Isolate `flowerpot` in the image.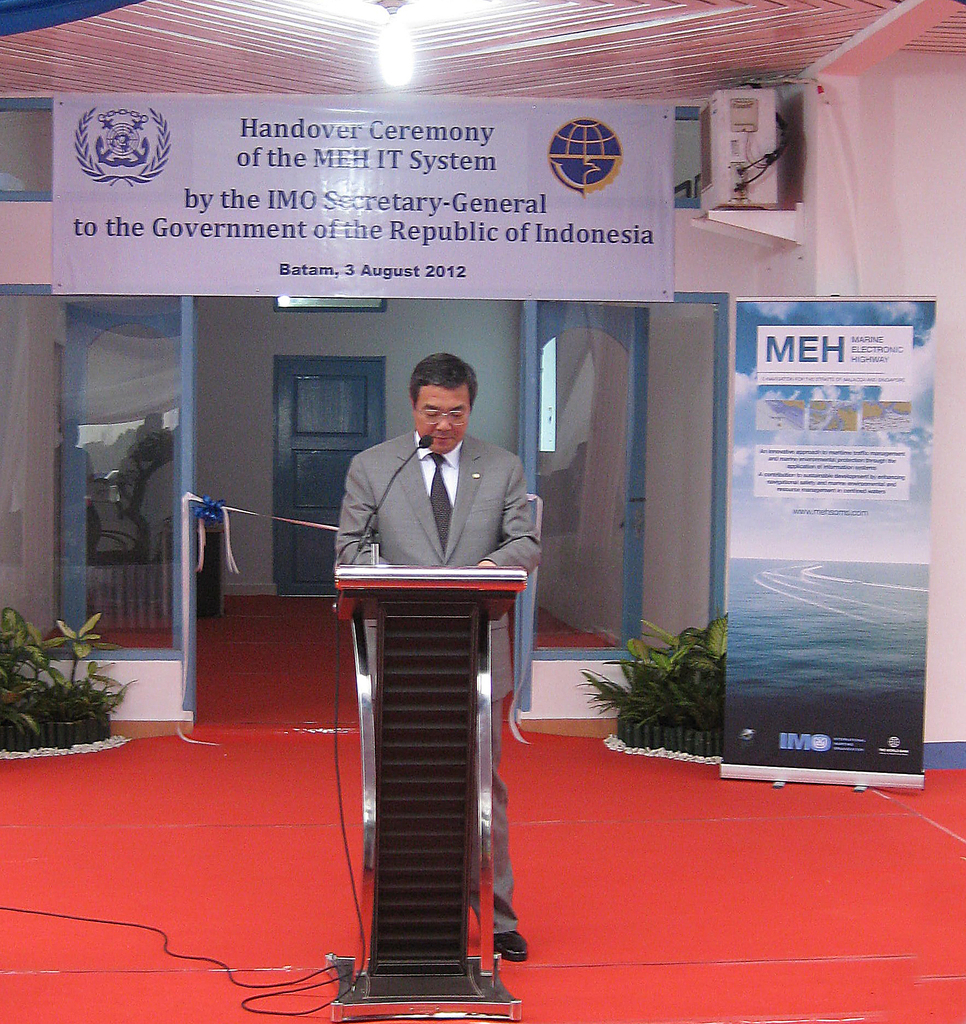
Isolated region: 609/627/760/758.
